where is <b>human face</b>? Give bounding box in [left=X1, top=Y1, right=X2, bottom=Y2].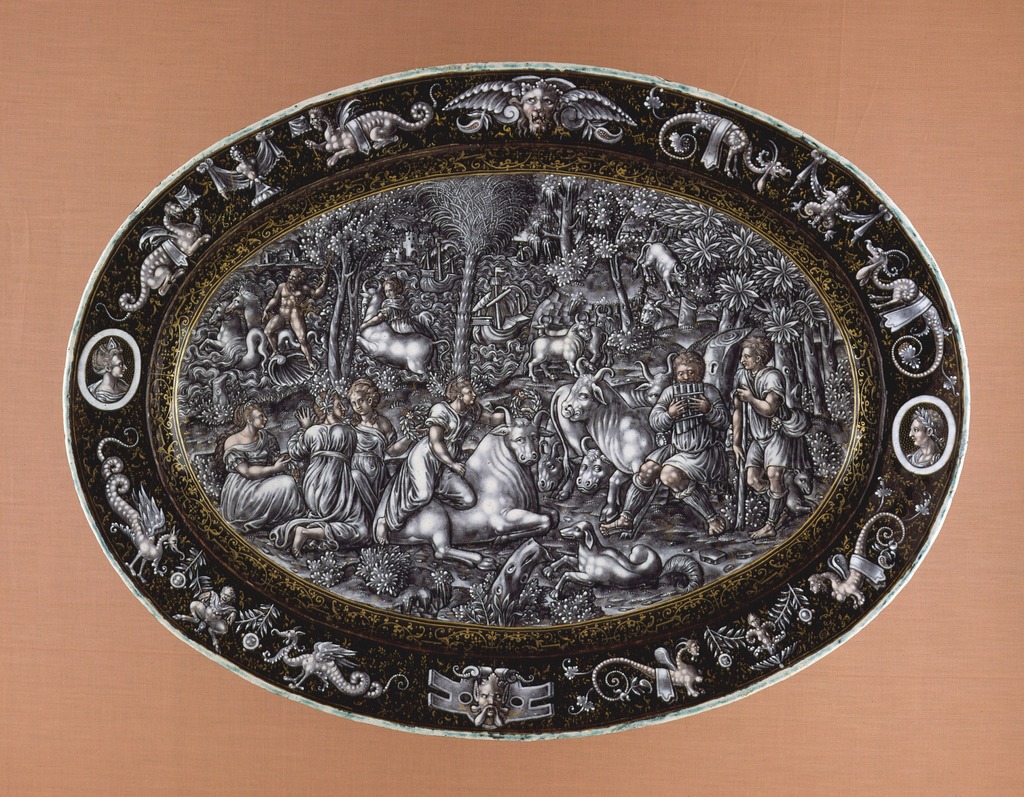
[left=809, top=579, right=822, bottom=596].
